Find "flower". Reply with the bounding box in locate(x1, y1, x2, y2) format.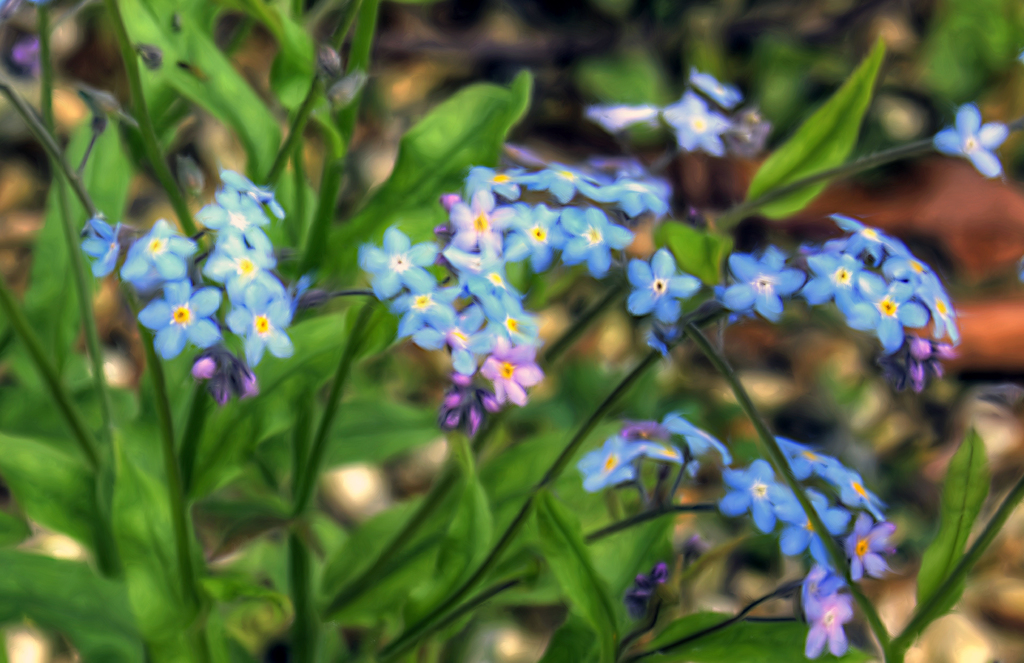
locate(0, 0, 82, 132).
